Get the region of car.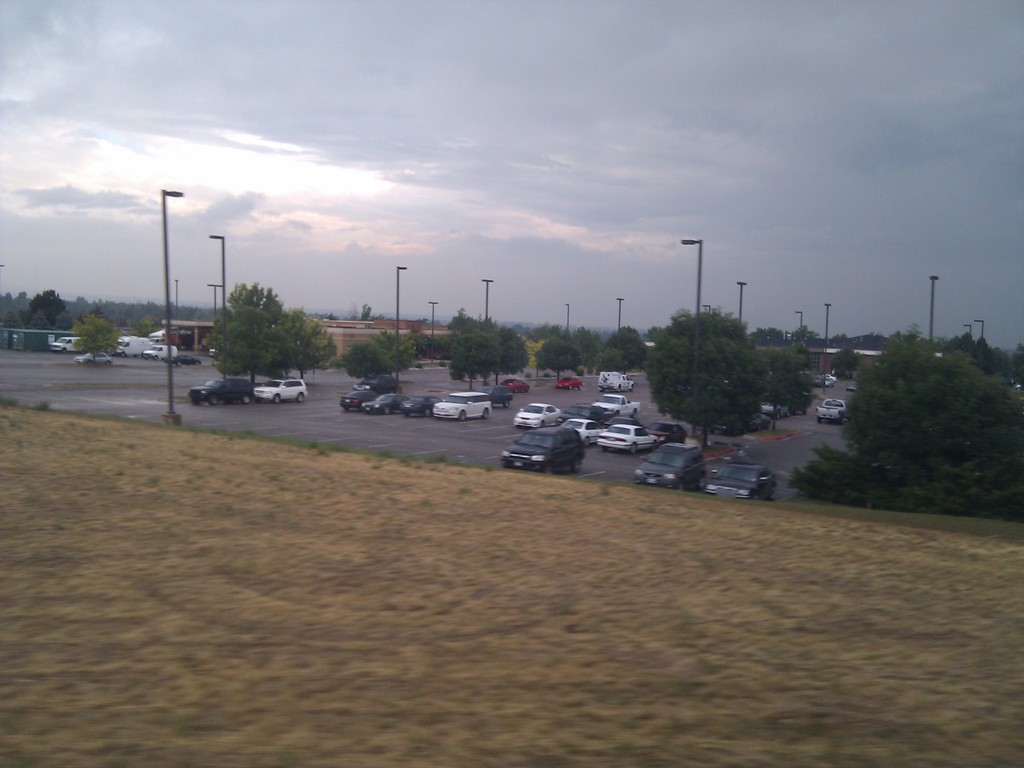
(77,351,106,363).
